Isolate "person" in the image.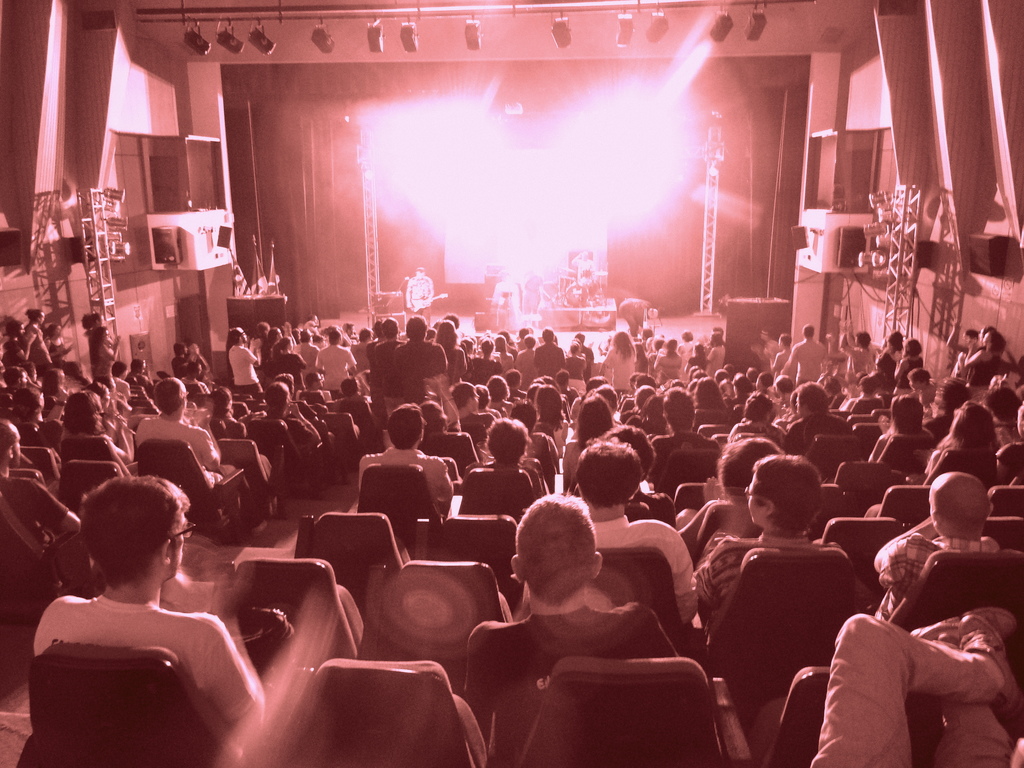
Isolated region: box(867, 471, 1003, 626).
